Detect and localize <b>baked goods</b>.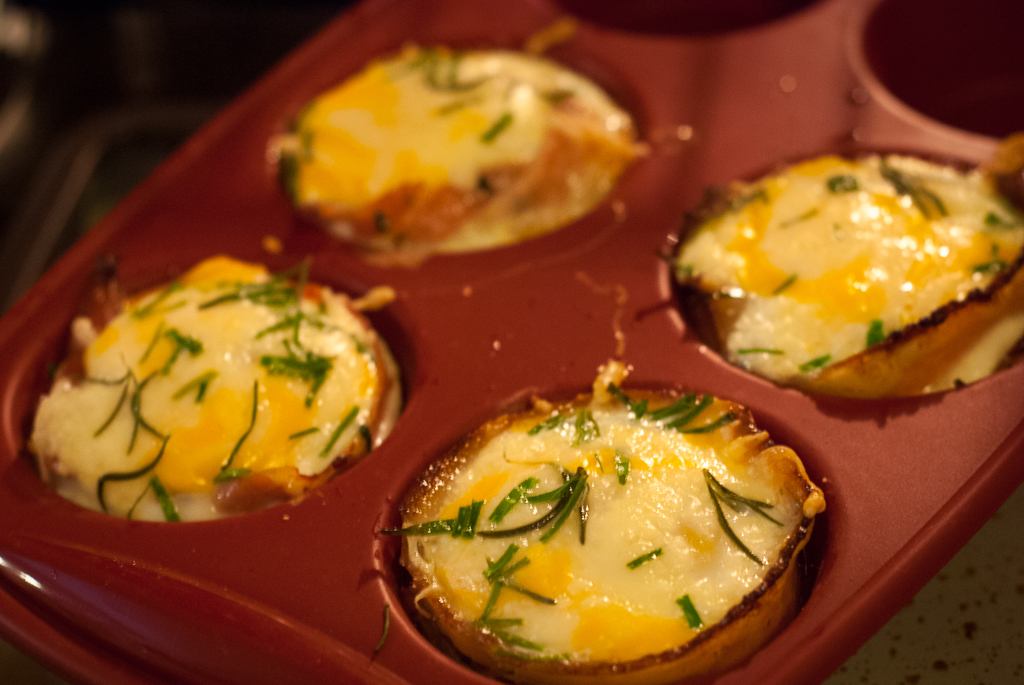
Localized at [x1=664, y1=147, x2=1023, y2=396].
